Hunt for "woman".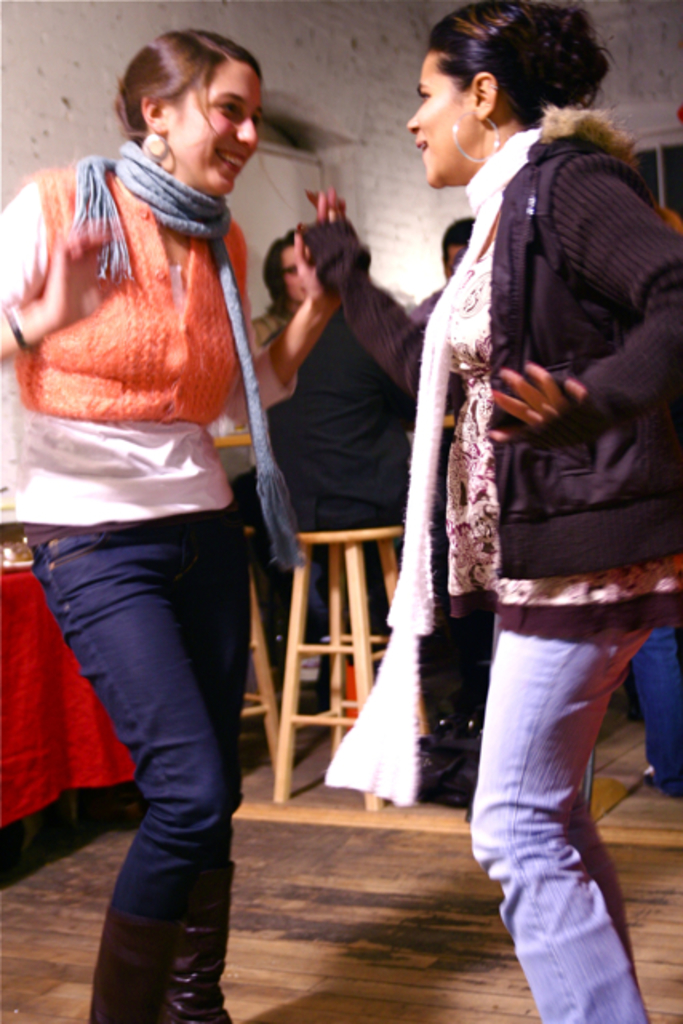
Hunted down at 251/238/331/349.
